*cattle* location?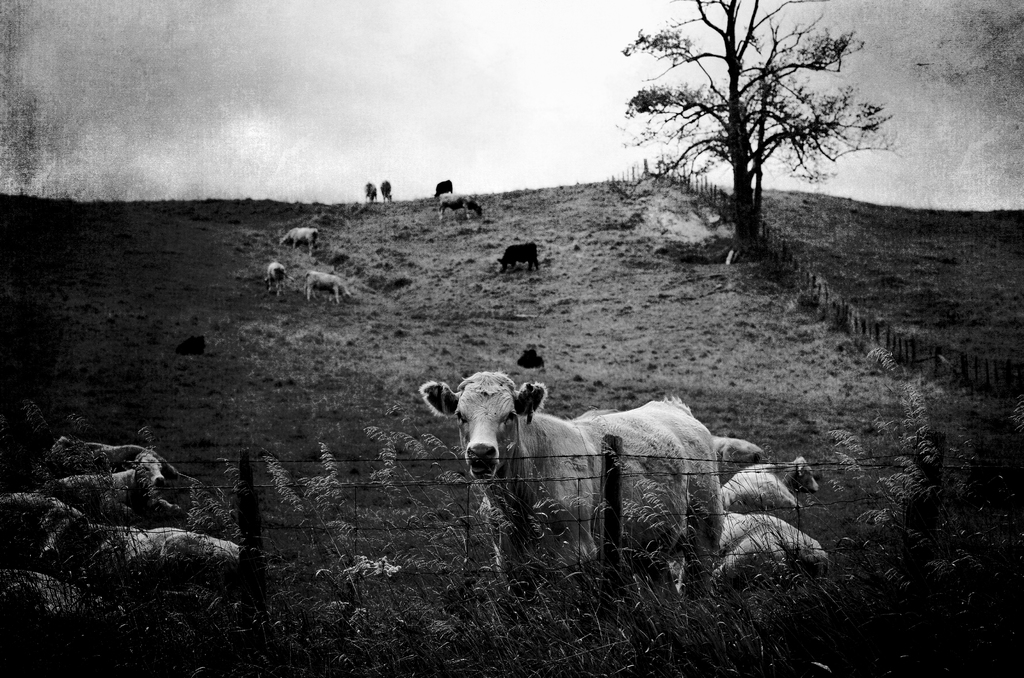
BBox(365, 181, 380, 200)
